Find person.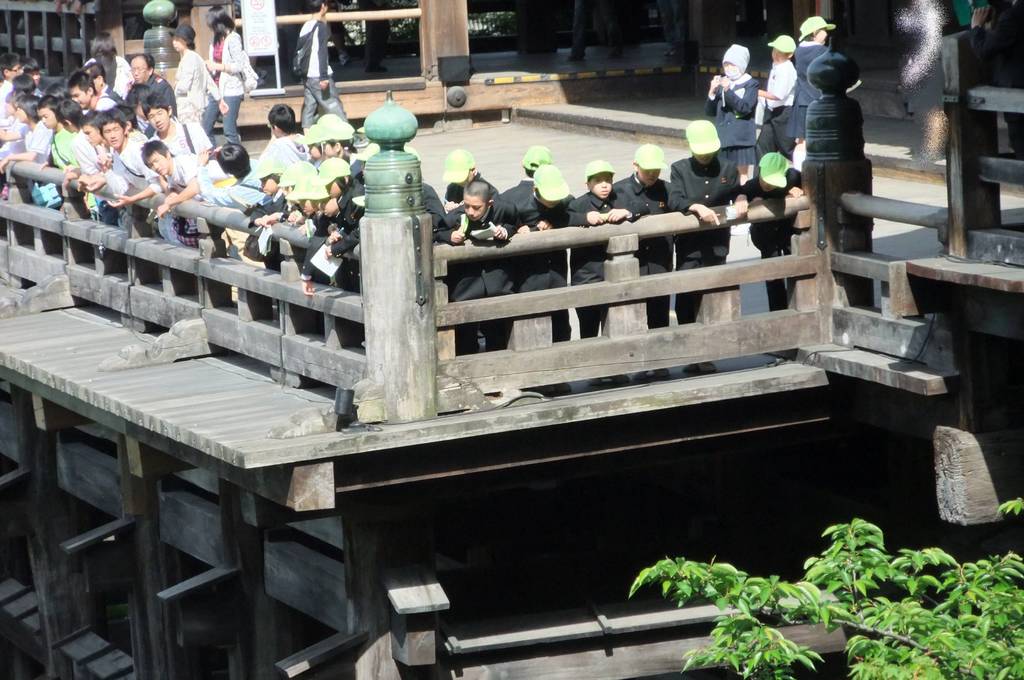
bbox(515, 158, 582, 391).
